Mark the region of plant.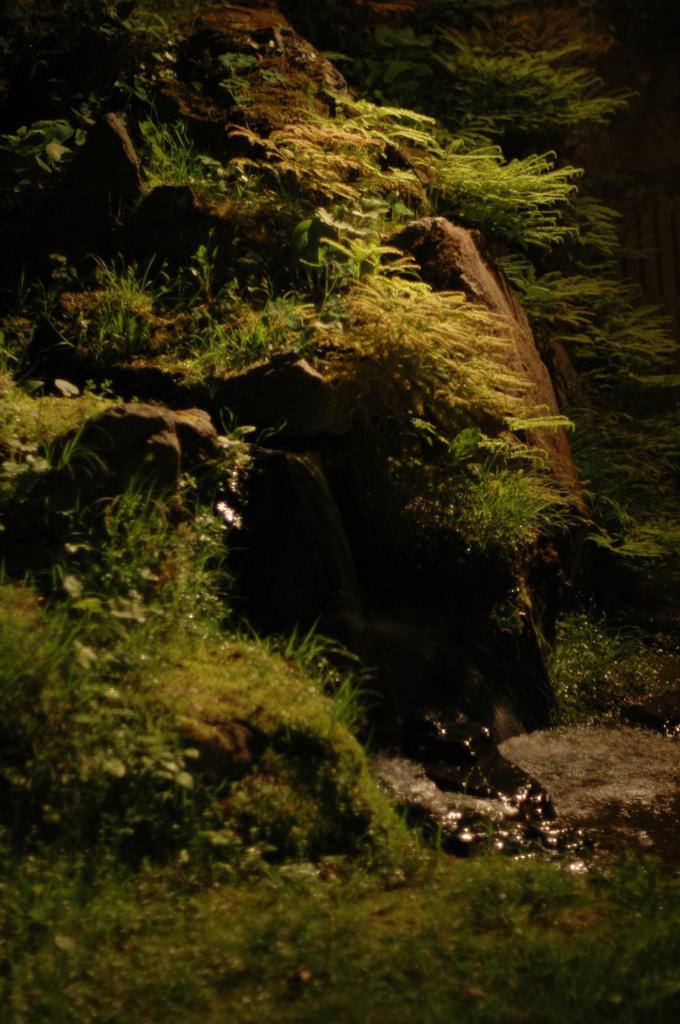
Region: [left=0, top=118, right=88, bottom=195].
